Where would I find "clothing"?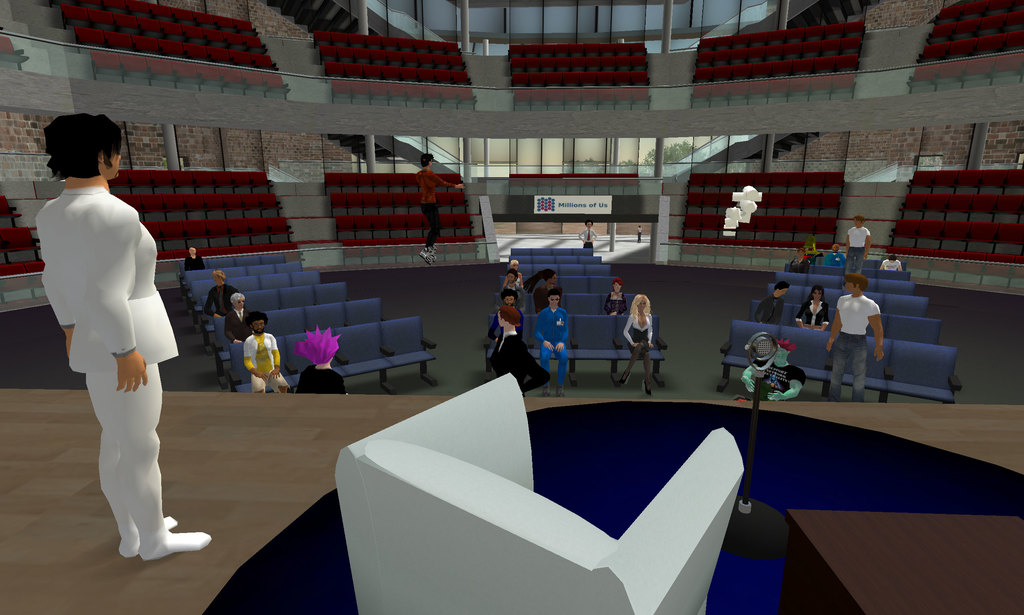
At <bbox>755, 361, 804, 399</bbox>.
